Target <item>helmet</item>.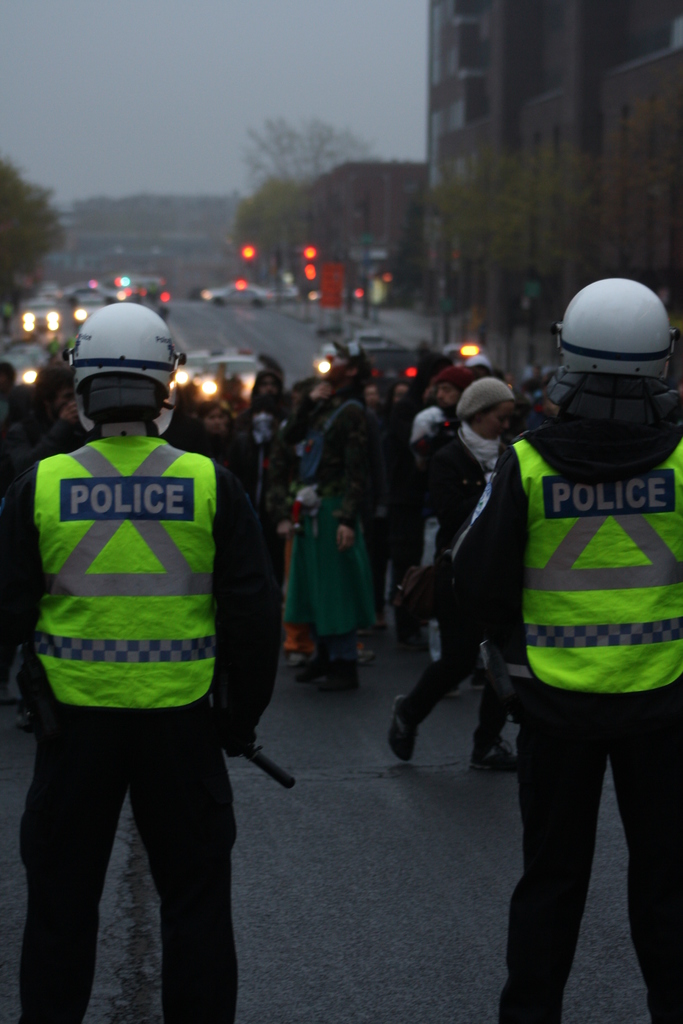
Target region: [x1=63, y1=295, x2=191, y2=426].
